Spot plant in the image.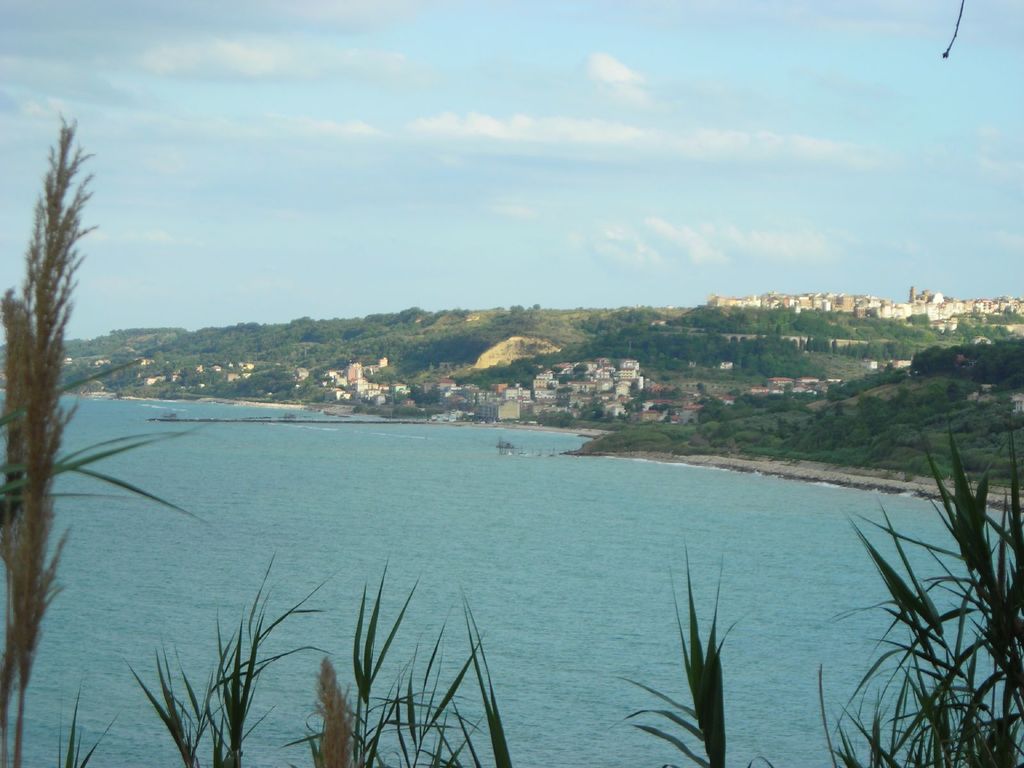
plant found at <box>0,115,105,762</box>.
